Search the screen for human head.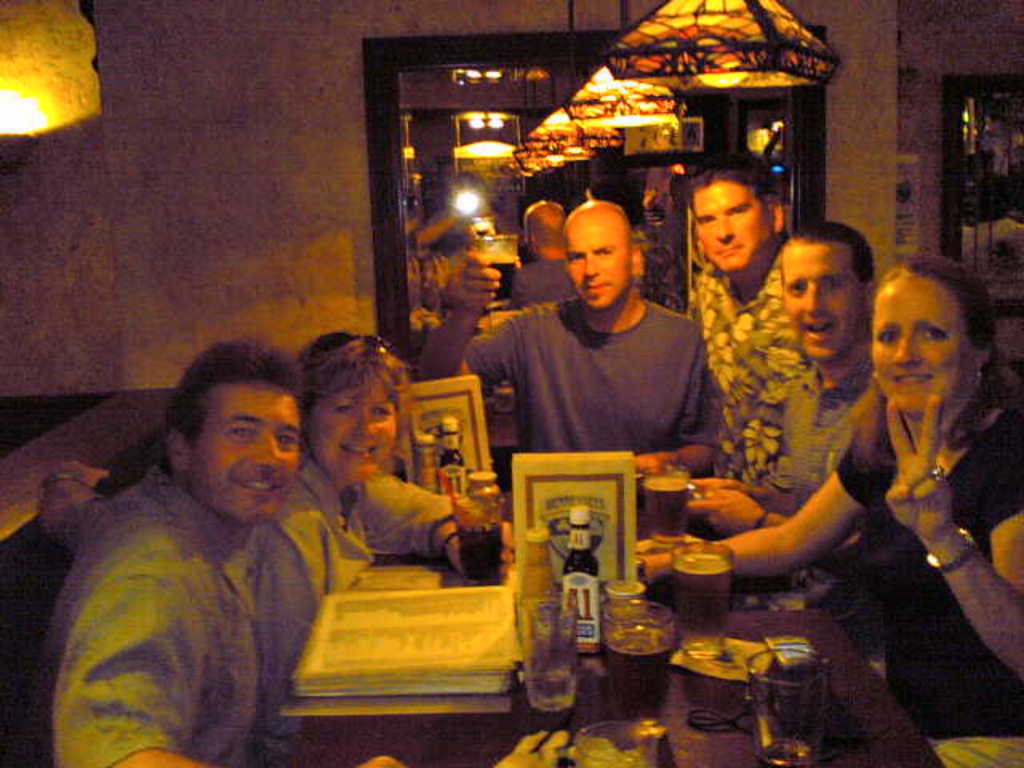
Found at (left=302, top=333, right=405, bottom=483).
